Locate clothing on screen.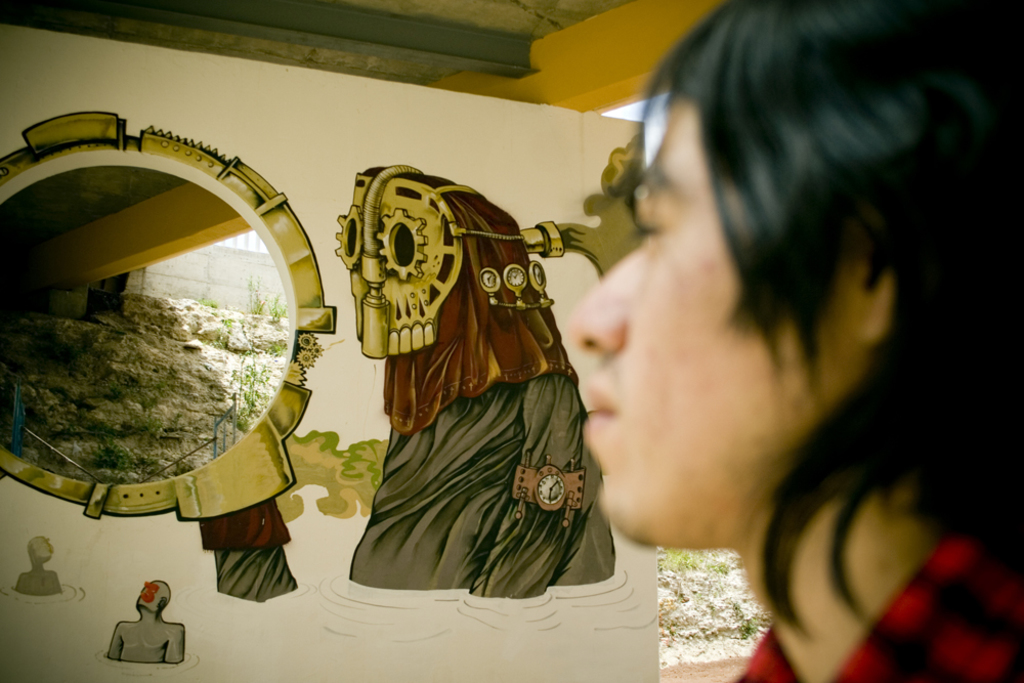
On screen at pyautogui.locateOnScreen(348, 165, 615, 597).
